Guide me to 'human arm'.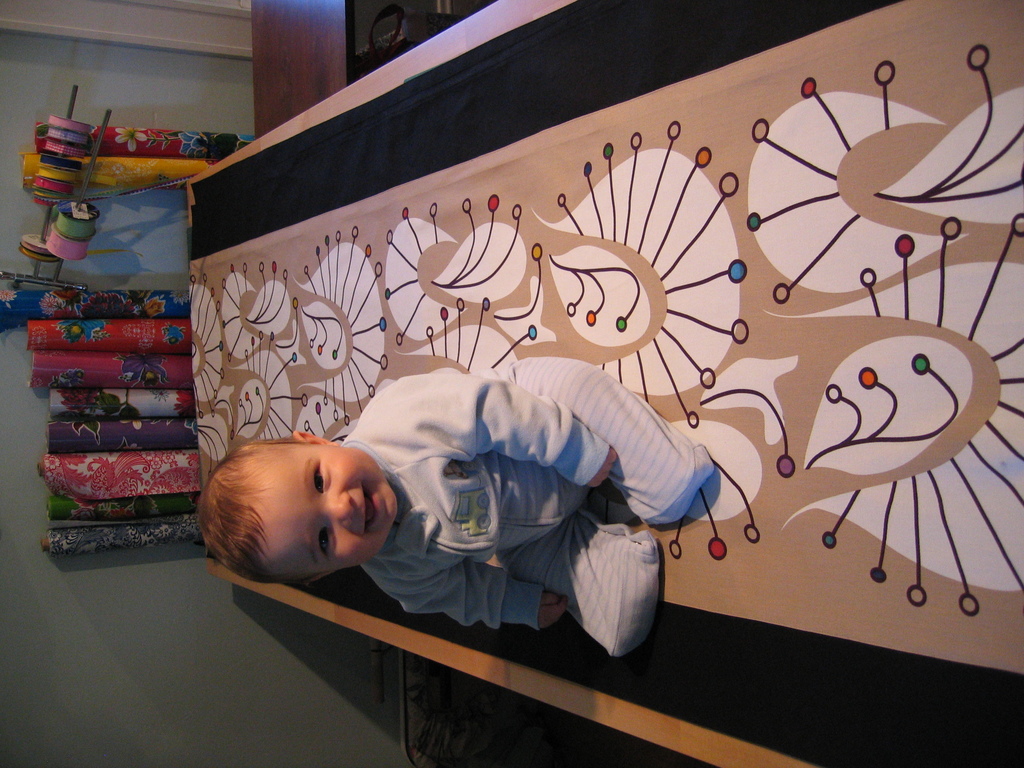
Guidance: bbox=(376, 374, 618, 491).
